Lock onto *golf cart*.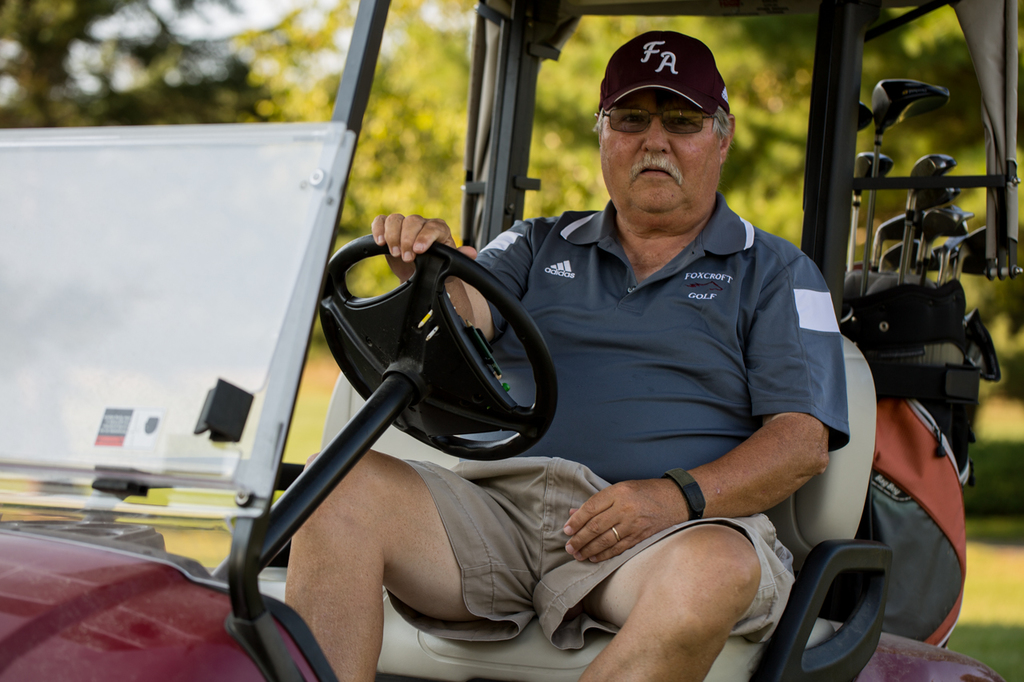
Locked: <box>0,0,1023,681</box>.
